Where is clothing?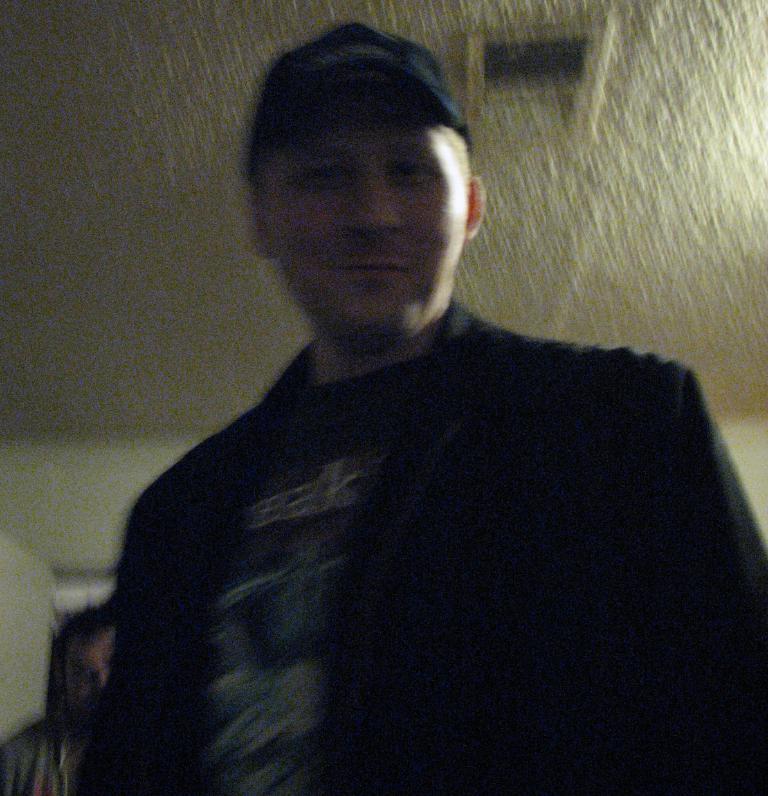
(0, 691, 93, 795).
